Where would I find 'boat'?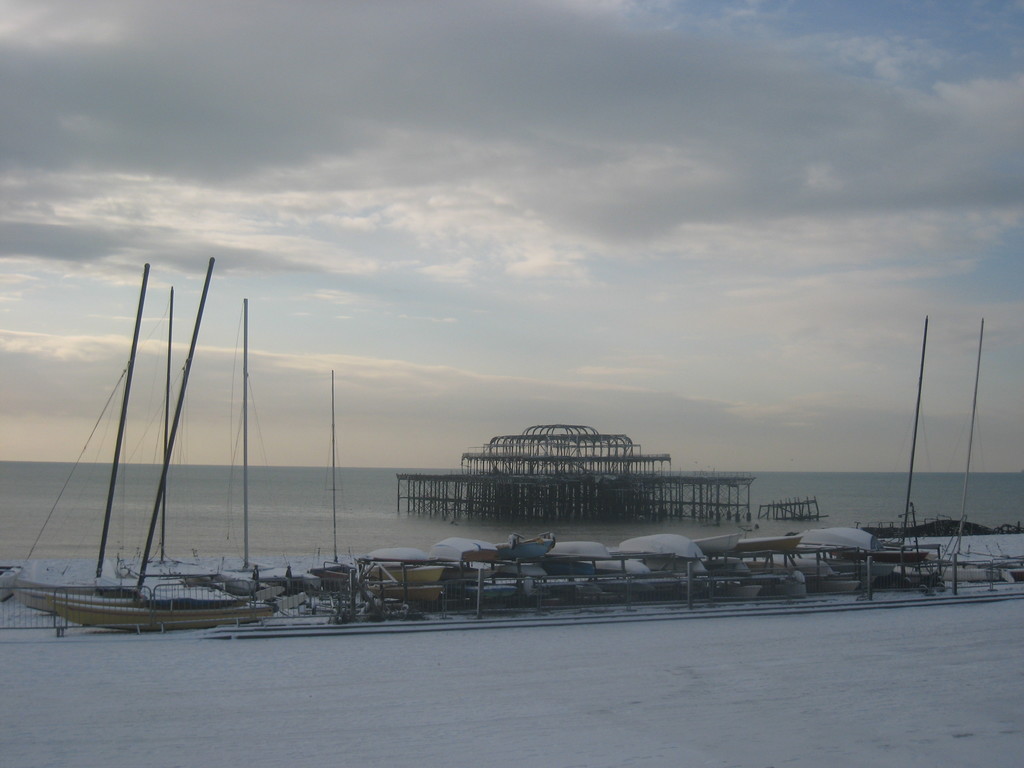
At BBox(543, 547, 617, 559).
